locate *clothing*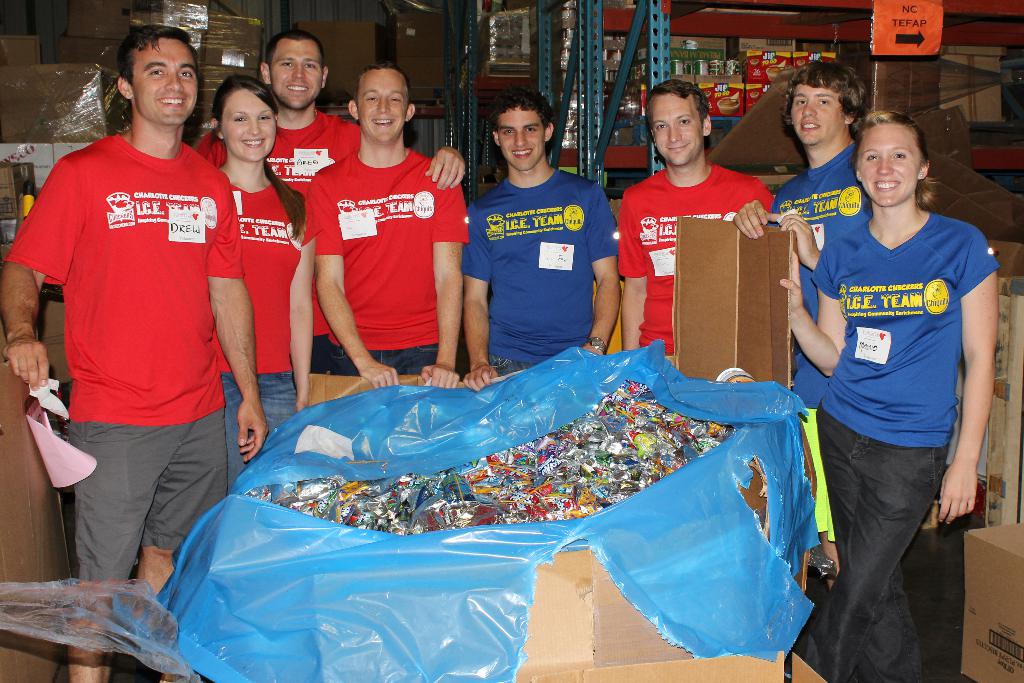
crop(24, 99, 234, 548)
